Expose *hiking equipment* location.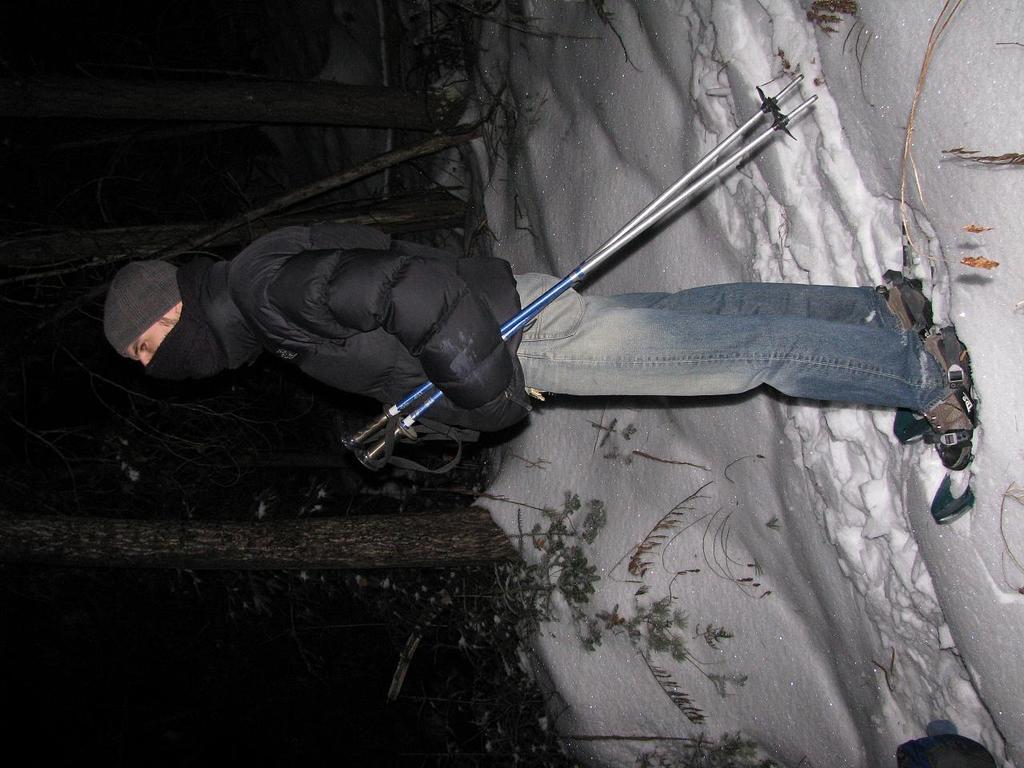
Exposed at x1=338 y1=70 x2=806 y2=451.
